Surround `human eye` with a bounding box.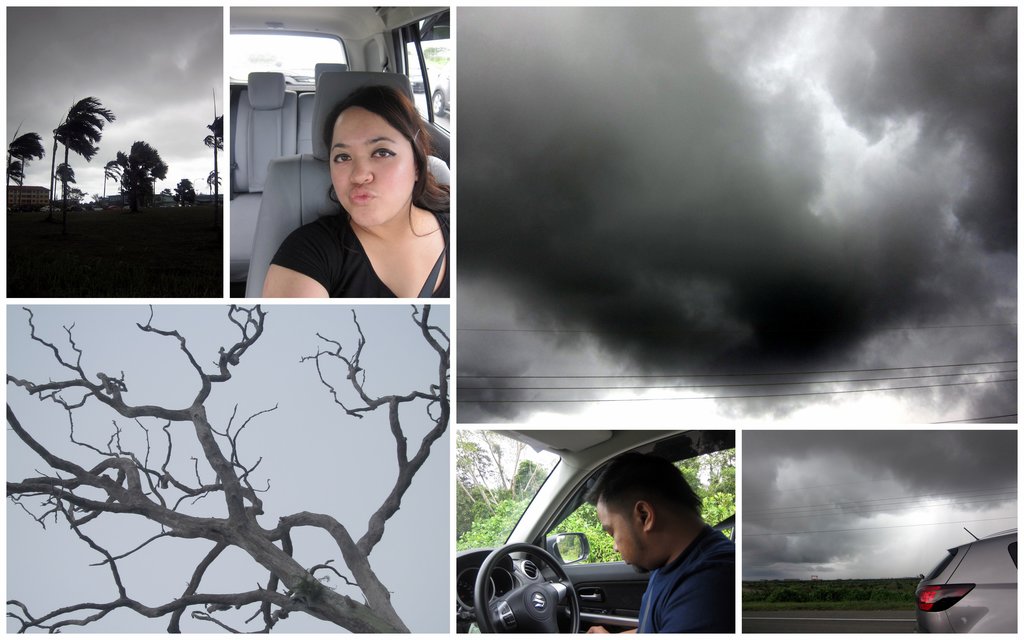
[371, 143, 399, 162].
